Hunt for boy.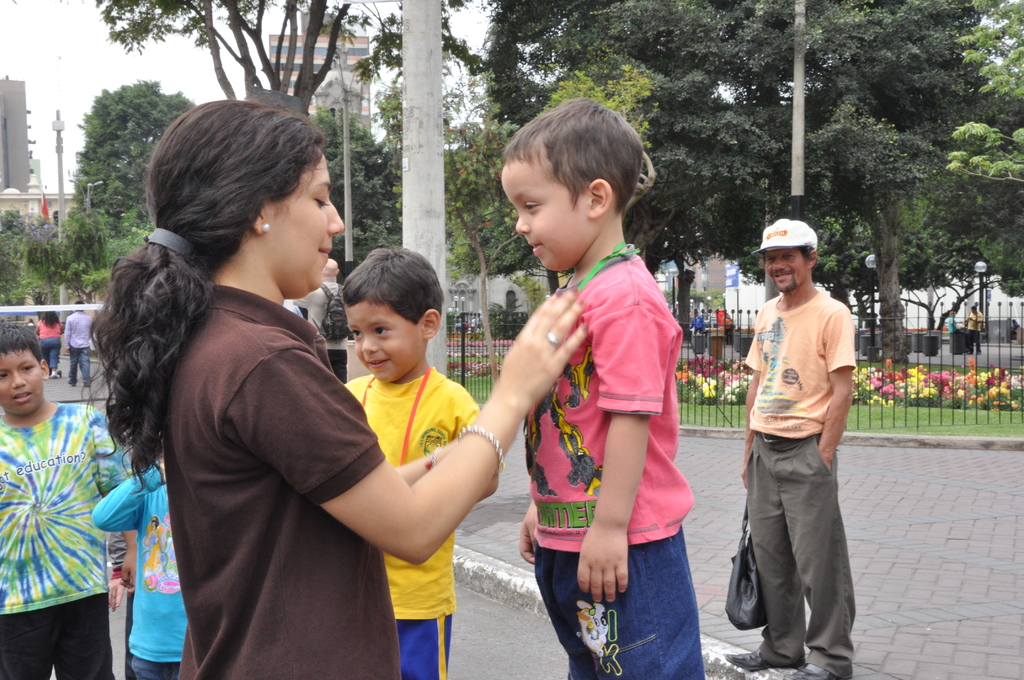
Hunted down at box=[501, 93, 712, 679].
